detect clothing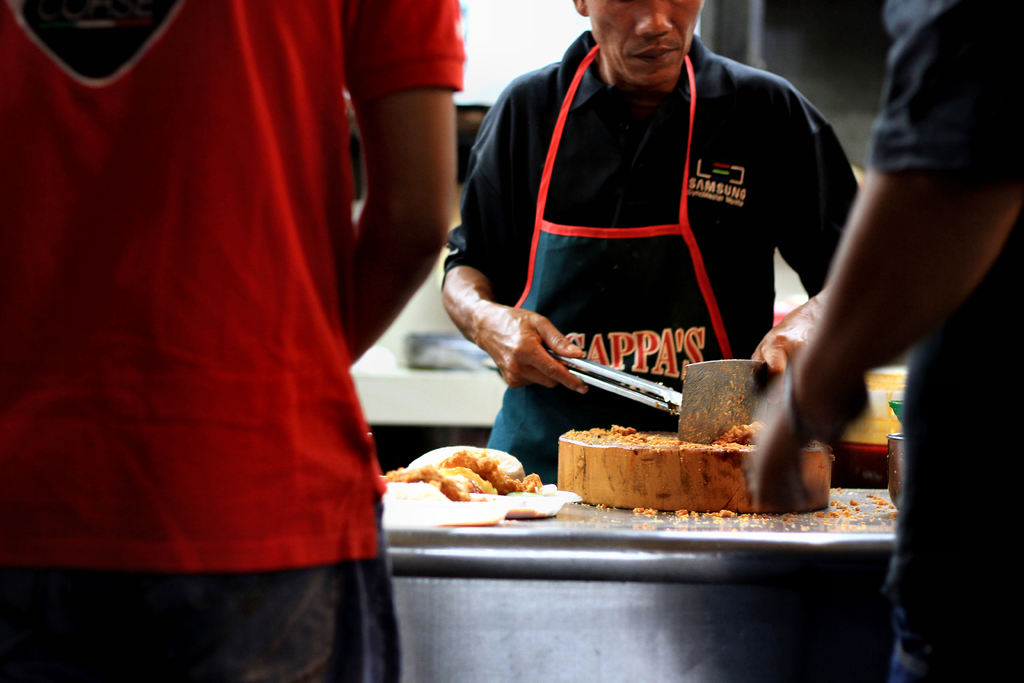
442 26 860 484
